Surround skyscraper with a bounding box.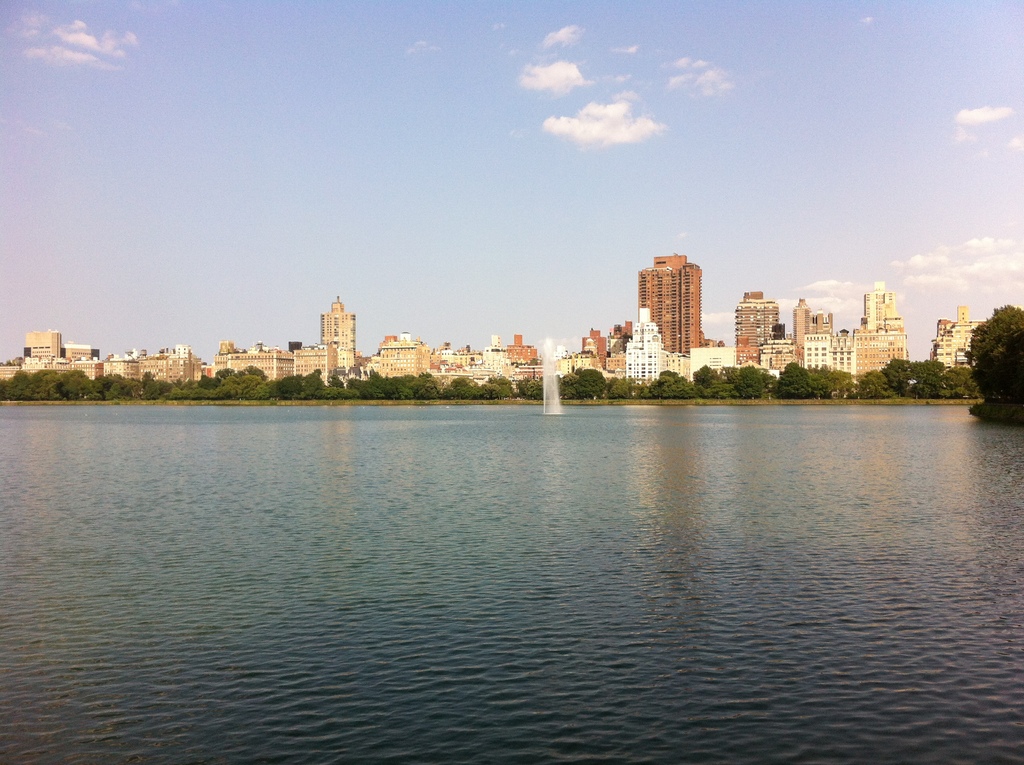
<bbox>790, 305, 810, 363</bbox>.
